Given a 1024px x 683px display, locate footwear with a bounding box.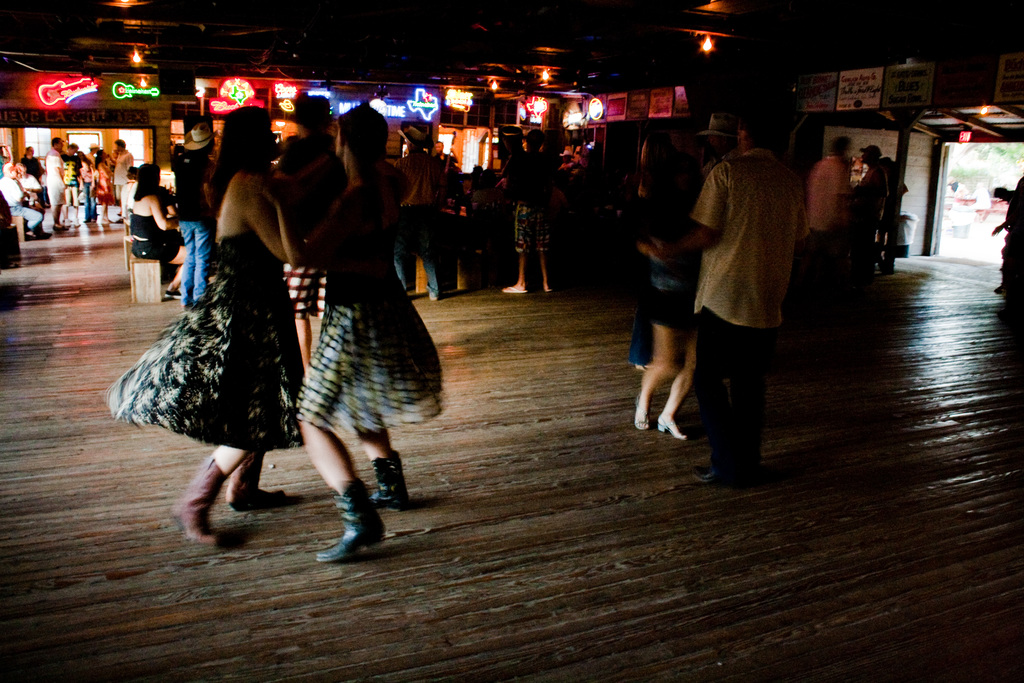
Located: bbox=(170, 452, 220, 546).
